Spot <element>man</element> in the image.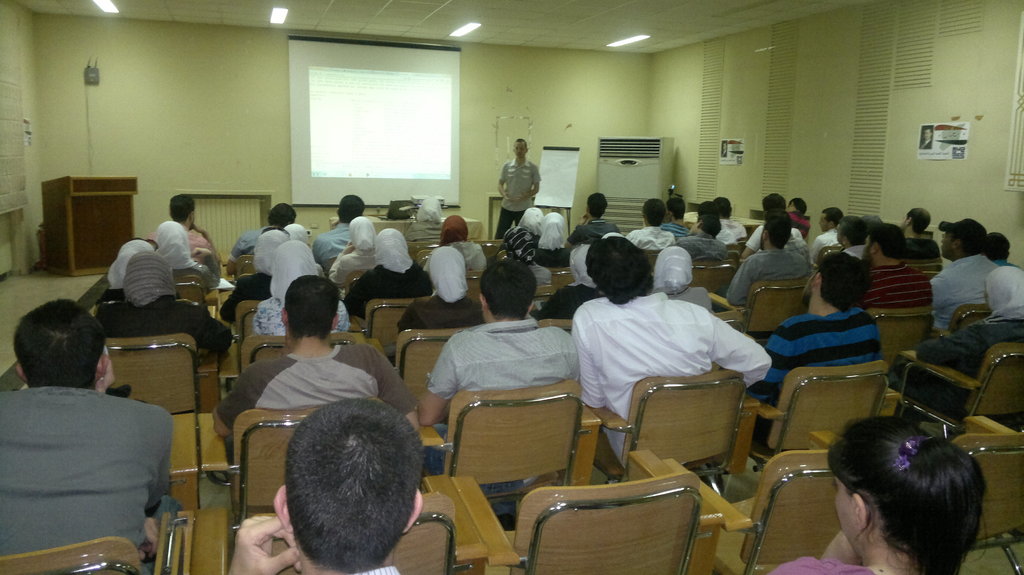
<element>man</element> found at box=[146, 196, 221, 266].
